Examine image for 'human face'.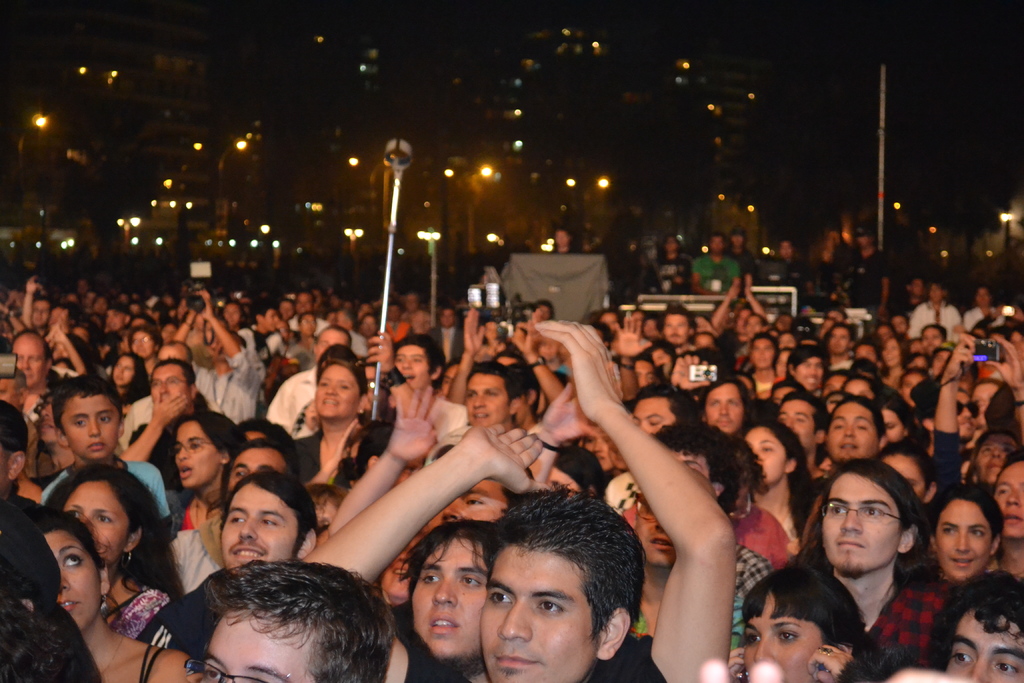
Examination result: bbox(220, 304, 240, 326).
